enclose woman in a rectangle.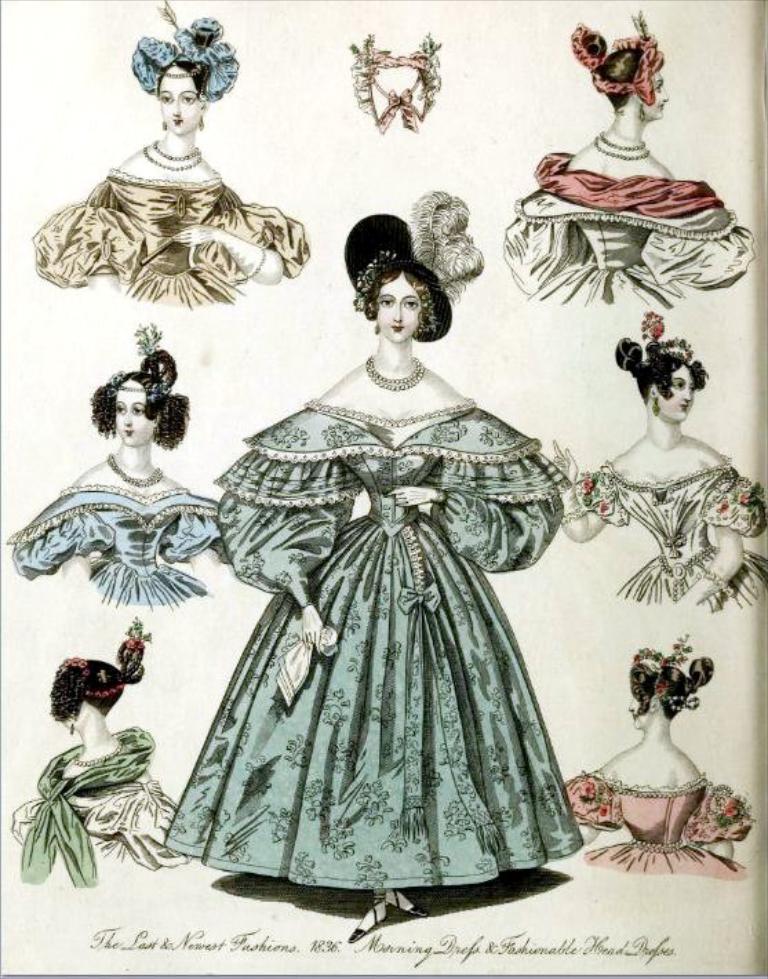
Rect(545, 319, 767, 626).
